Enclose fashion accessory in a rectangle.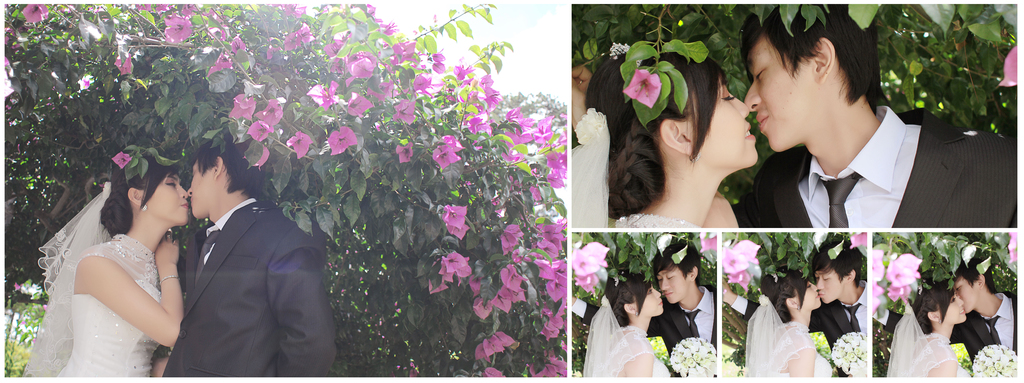
{"left": 633, "top": 309, "right": 644, "bottom": 317}.
